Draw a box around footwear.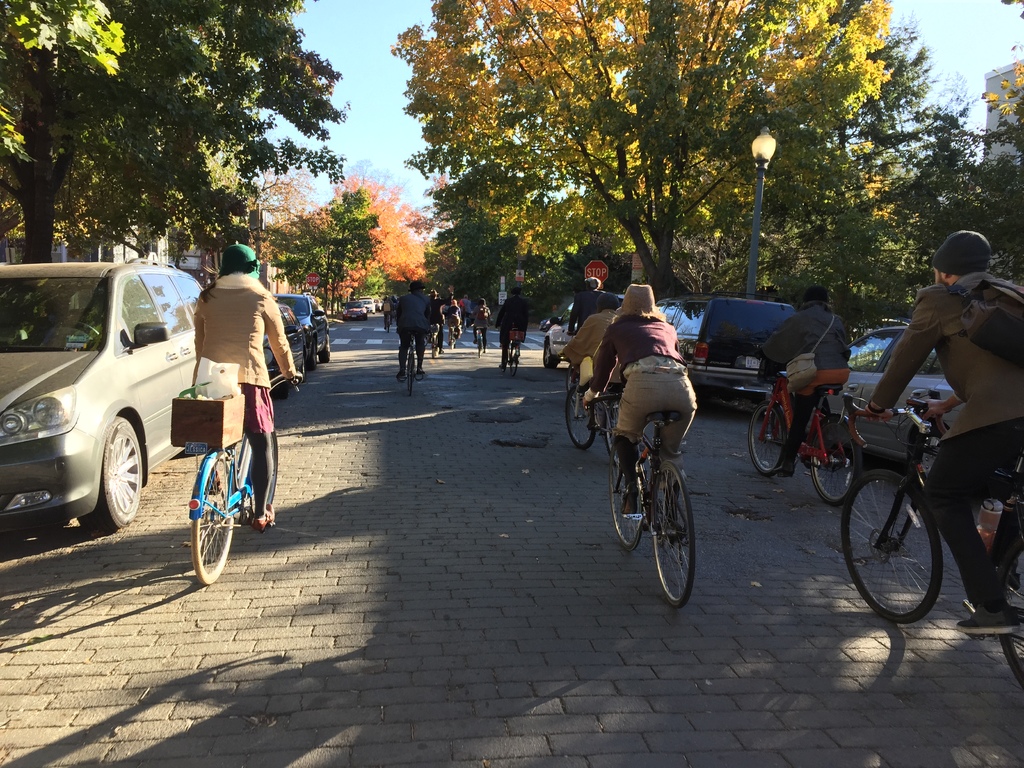
(x1=205, y1=467, x2=223, y2=491).
